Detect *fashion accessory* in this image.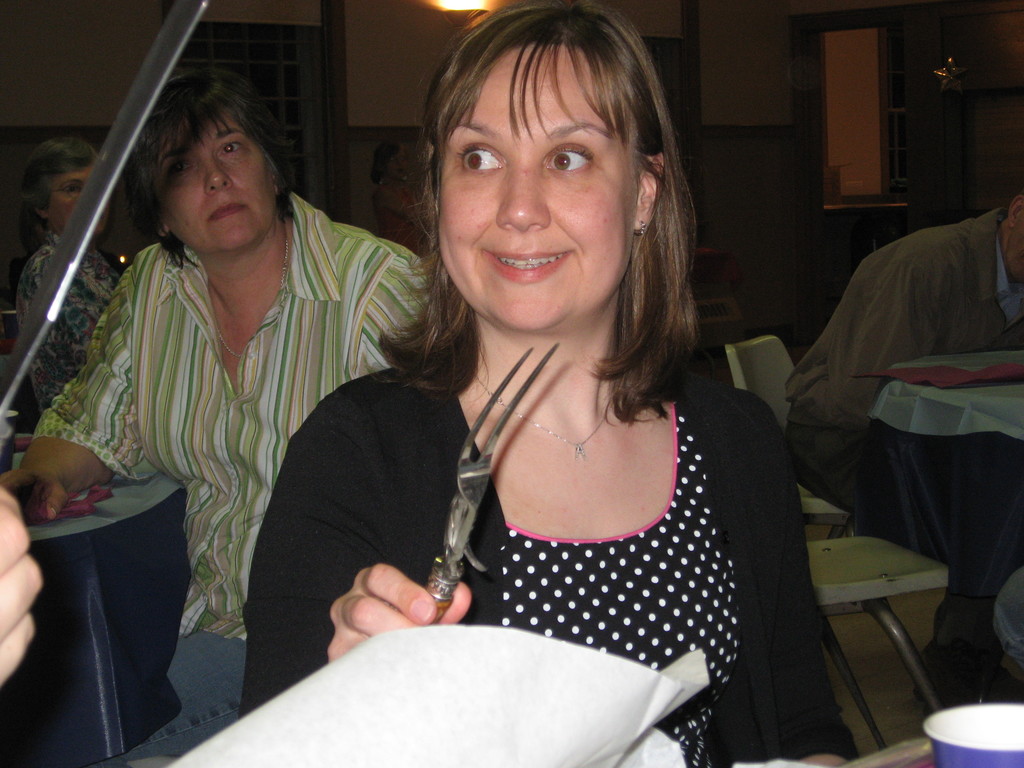
Detection: pyautogui.locateOnScreen(471, 370, 616, 461).
